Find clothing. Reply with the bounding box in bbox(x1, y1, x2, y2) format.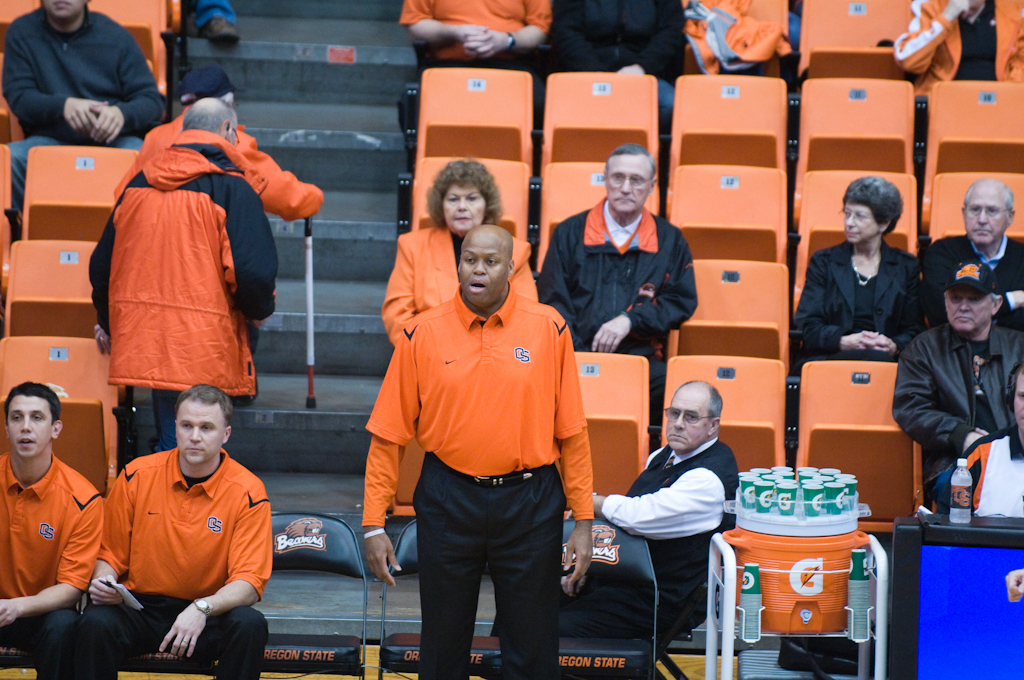
bbox(532, 199, 701, 395).
